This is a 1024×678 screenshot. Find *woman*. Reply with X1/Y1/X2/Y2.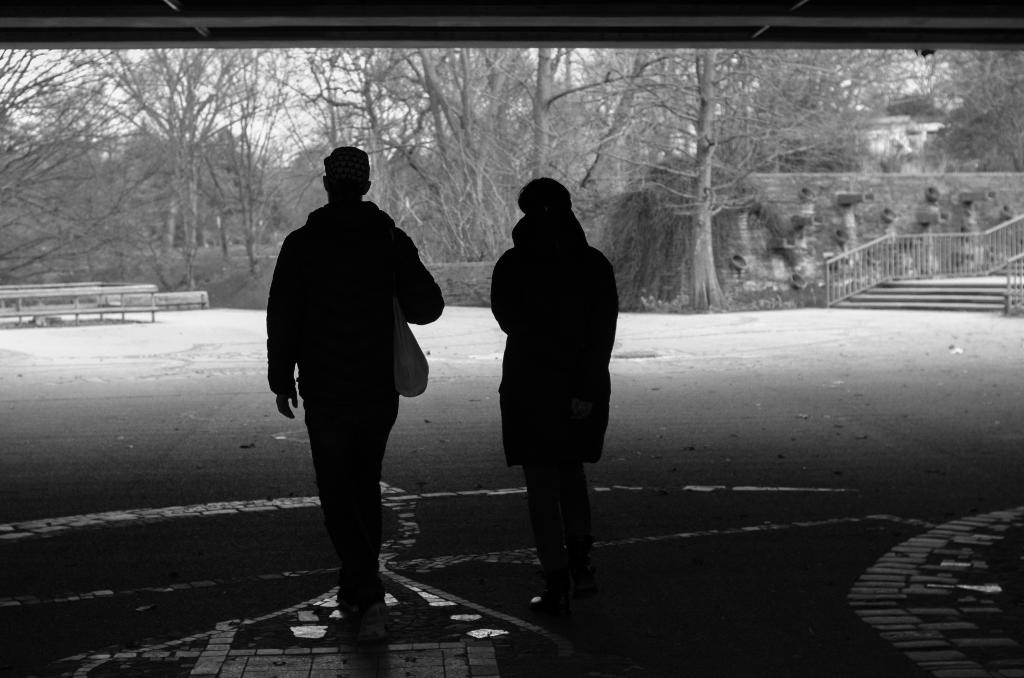
488/174/620/613.
